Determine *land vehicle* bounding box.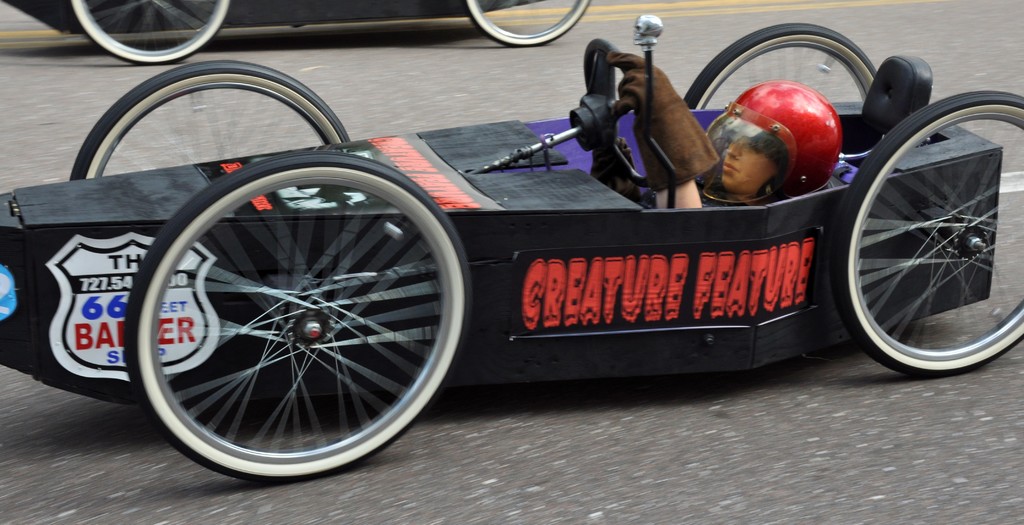
Determined: Rect(7, 0, 1023, 440).
